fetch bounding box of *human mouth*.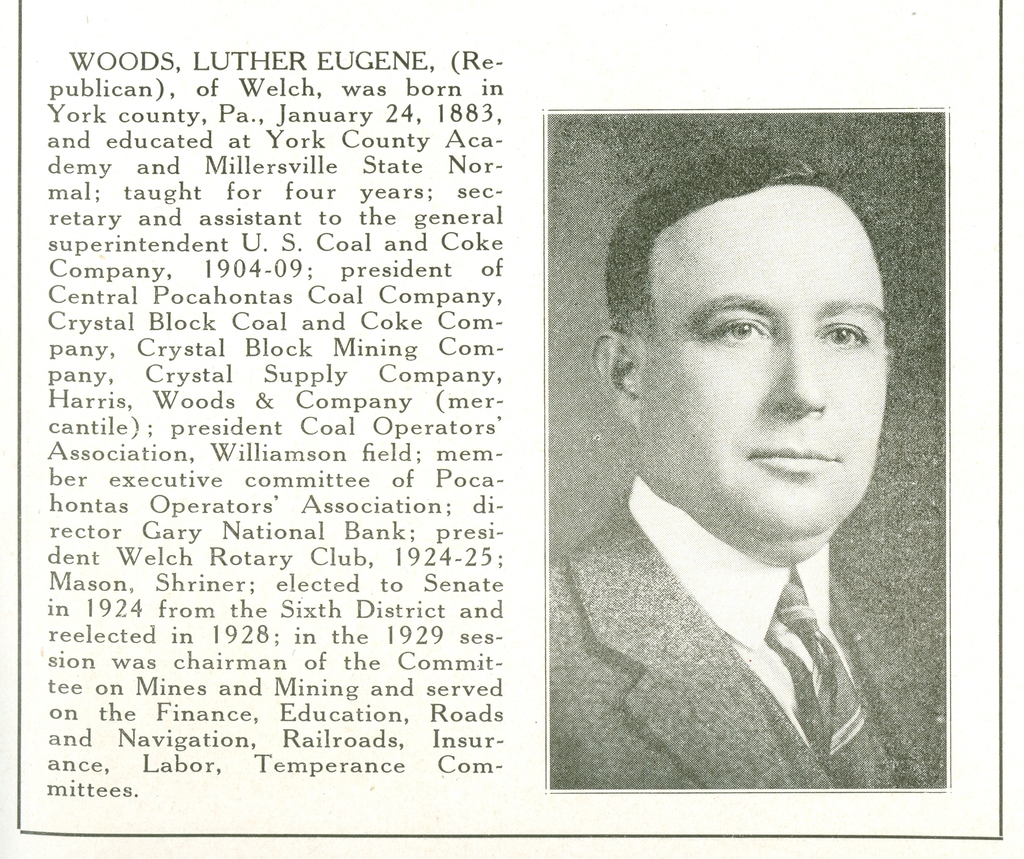
Bbox: [x1=754, y1=449, x2=839, y2=474].
